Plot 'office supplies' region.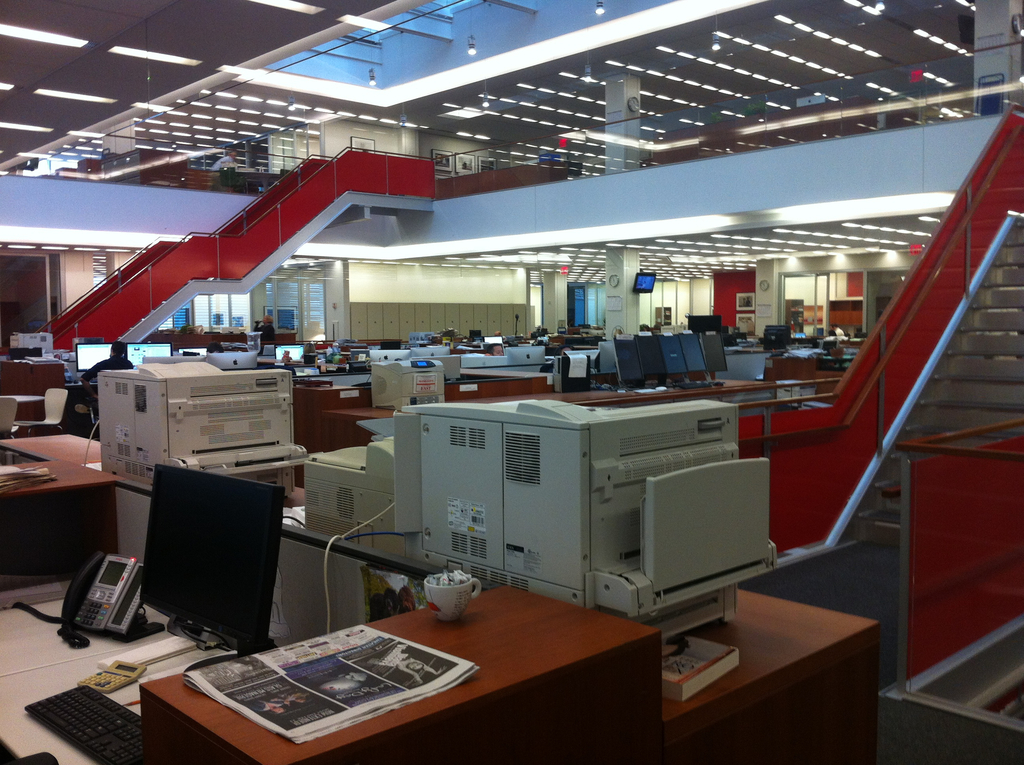
Plotted at {"left": 872, "top": 617, "right": 1023, "bottom": 759}.
